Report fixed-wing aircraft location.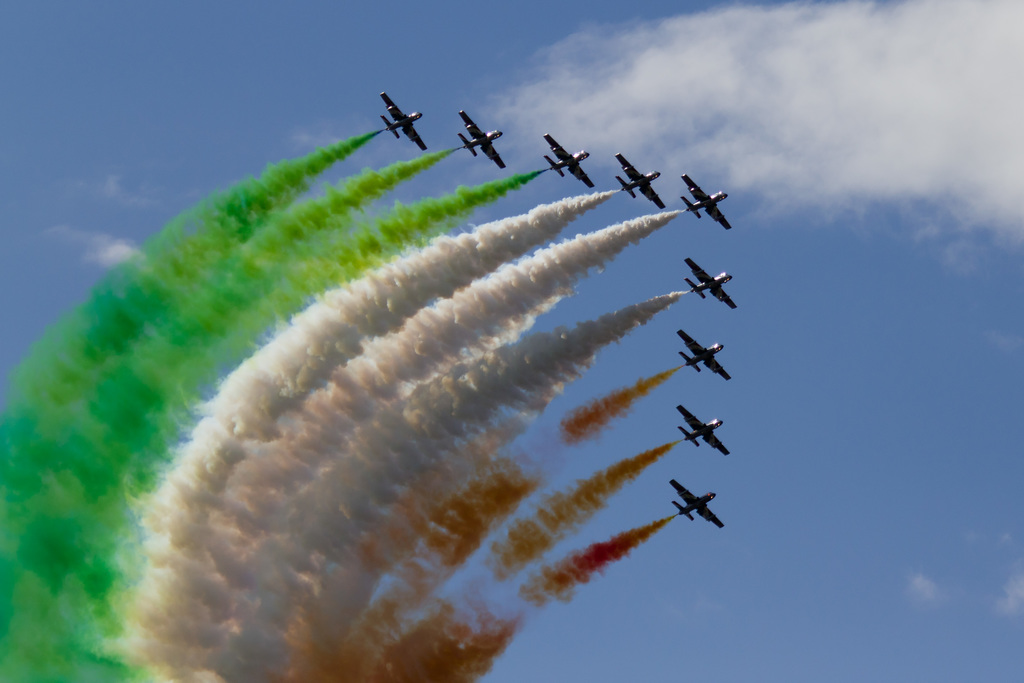
Report: x1=678, y1=329, x2=730, y2=379.
